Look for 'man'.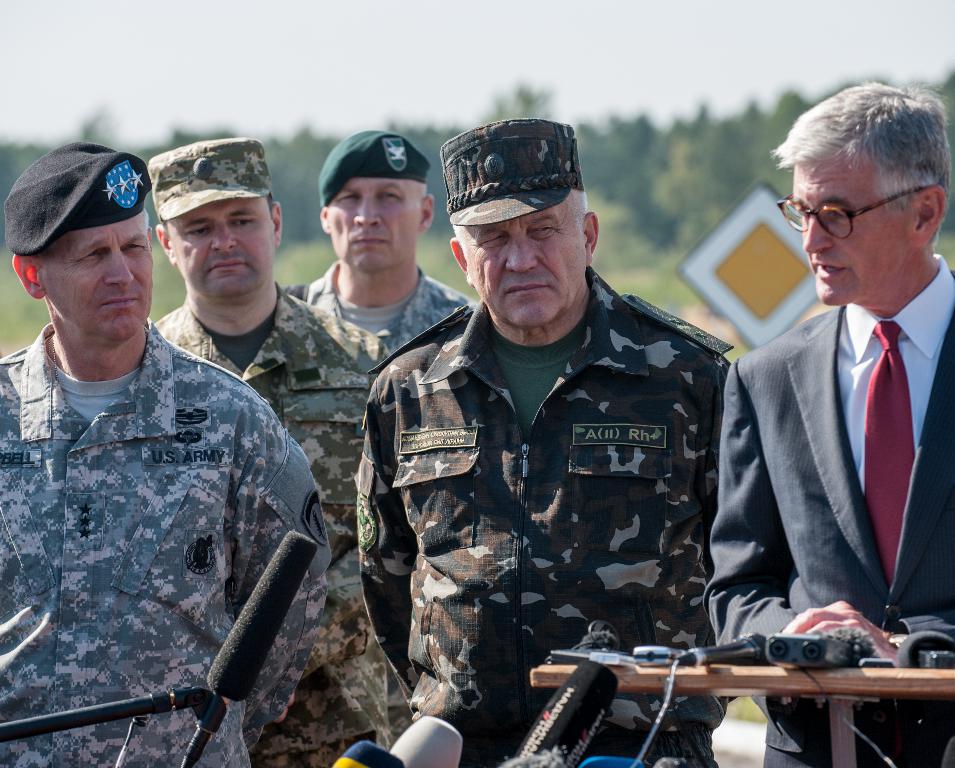
Found: {"x1": 691, "y1": 91, "x2": 954, "y2": 698}.
